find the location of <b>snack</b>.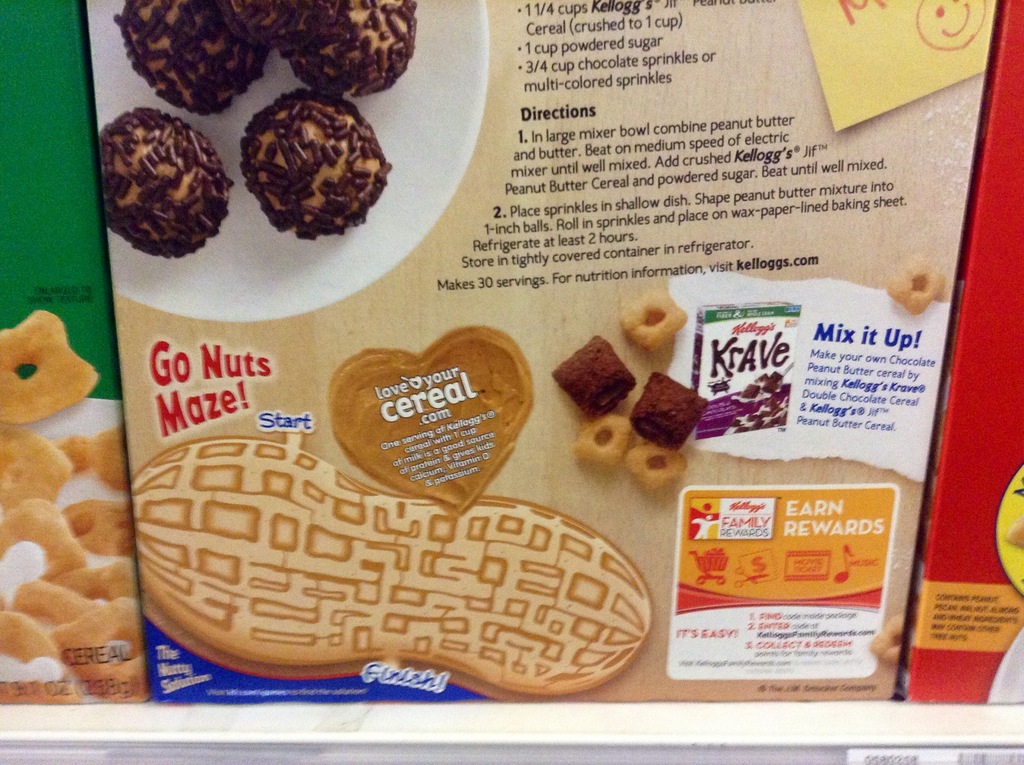
Location: <region>8, 428, 70, 514</region>.
